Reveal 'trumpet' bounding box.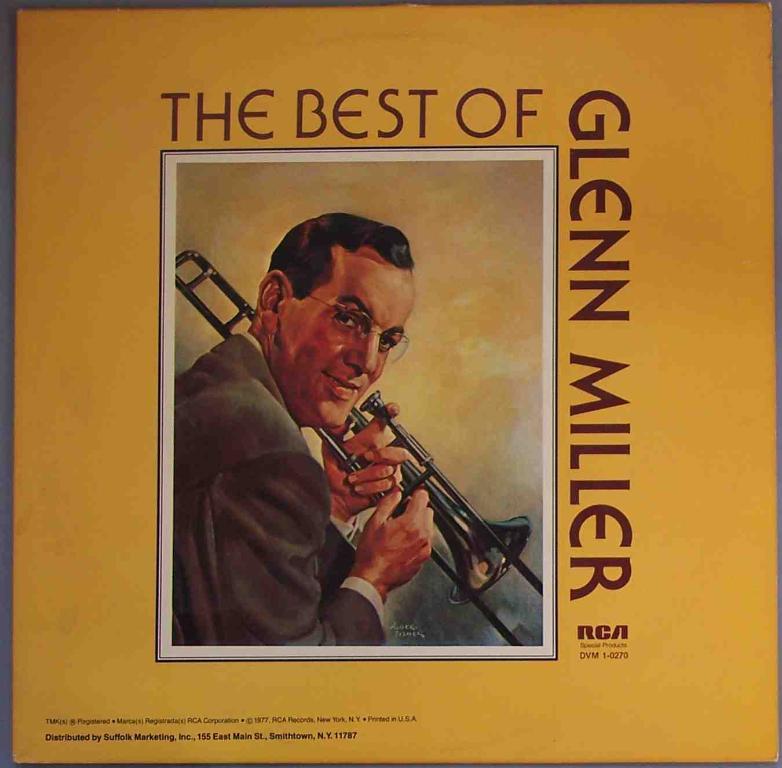
Revealed: rect(174, 252, 546, 649).
